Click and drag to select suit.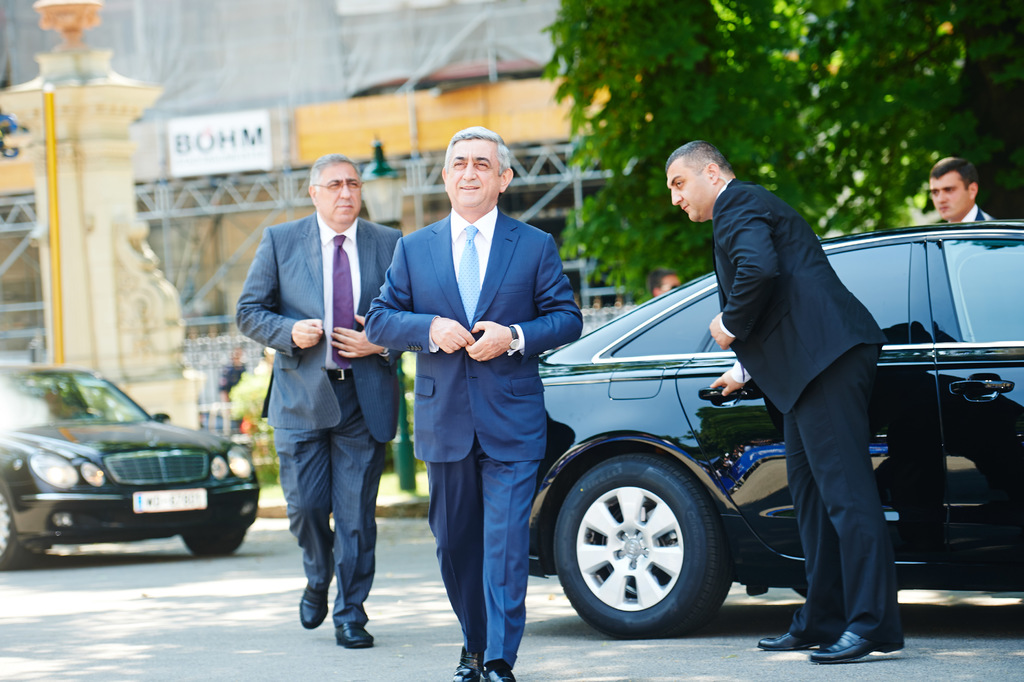
Selection: bbox=(250, 167, 387, 635).
